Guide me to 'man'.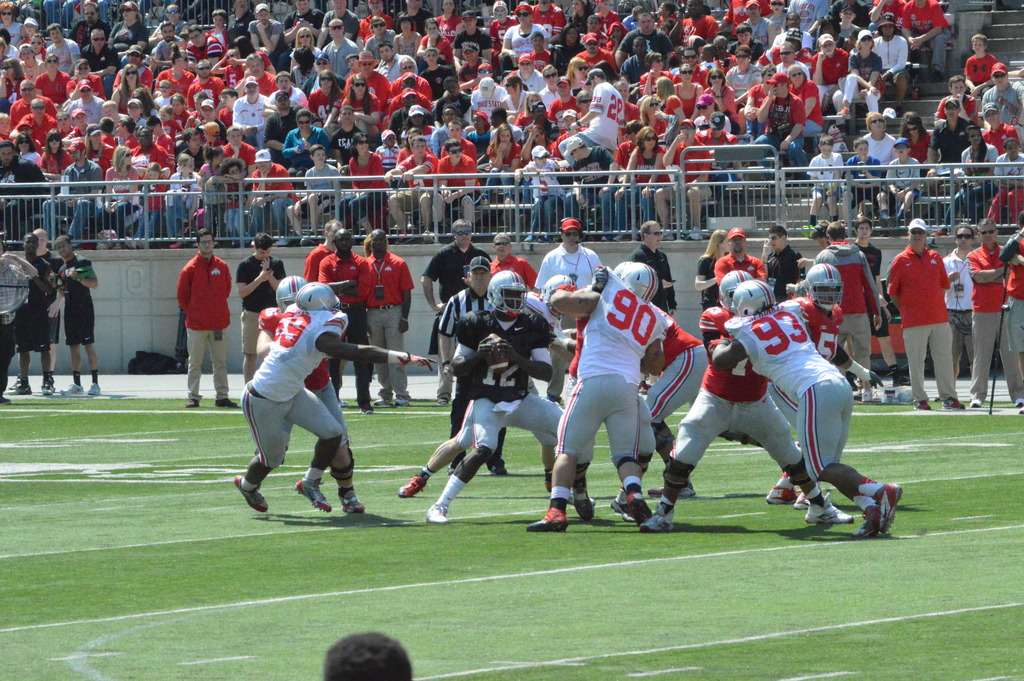
Guidance: bbox=(50, 234, 106, 402).
